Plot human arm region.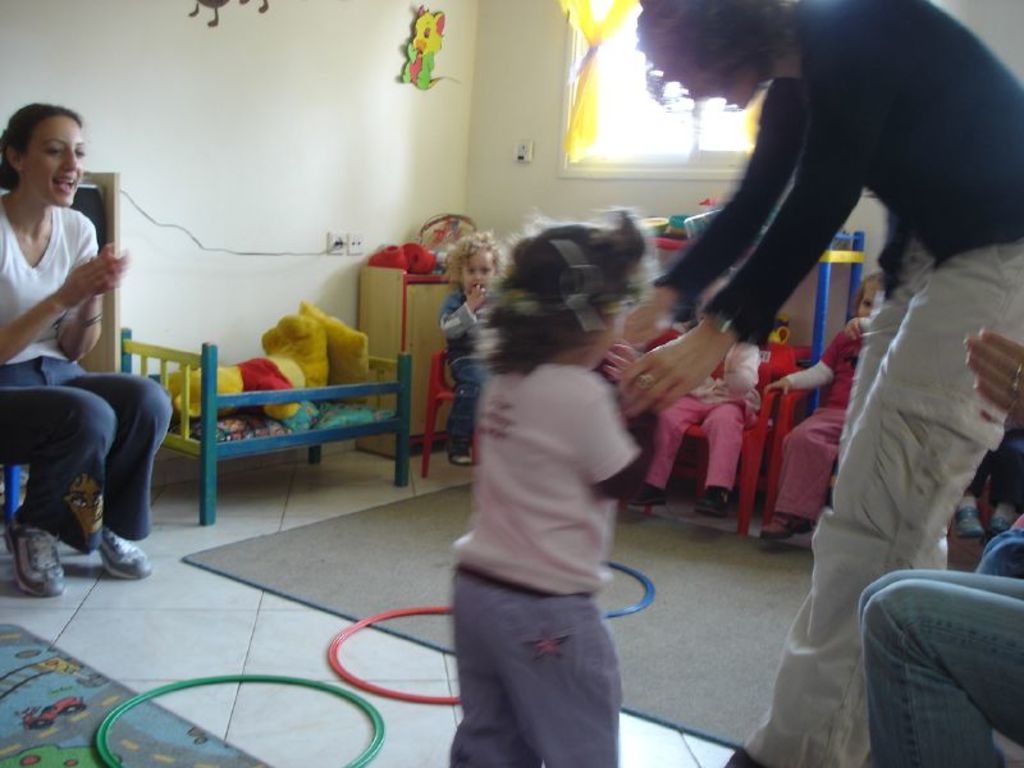
Plotted at (617,77,812,349).
